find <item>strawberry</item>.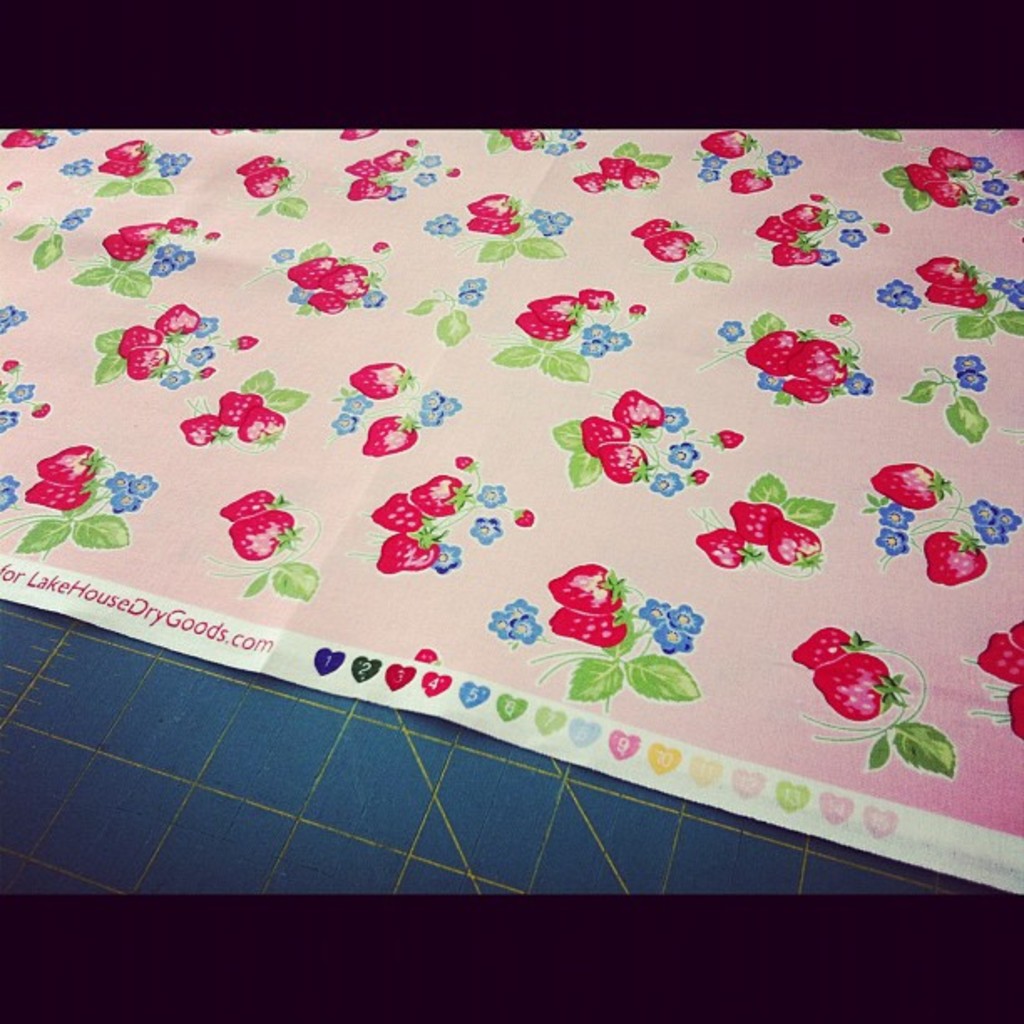
[925, 182, 970, 204].
